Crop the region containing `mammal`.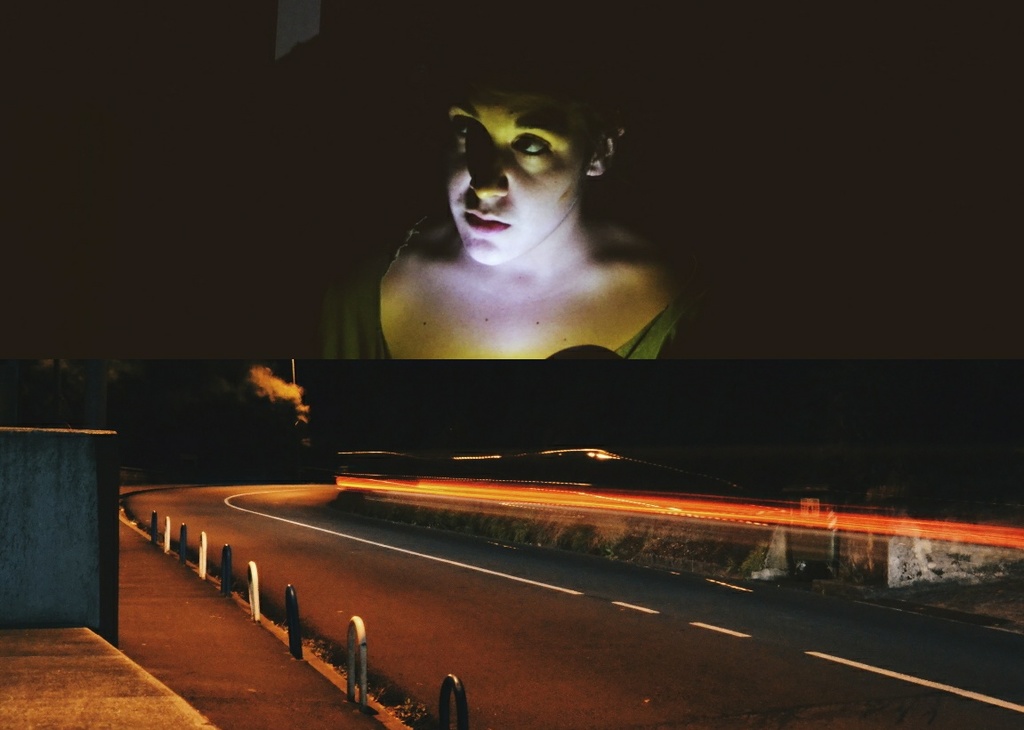
Crop region: <box>311,62,691,371</box>.
